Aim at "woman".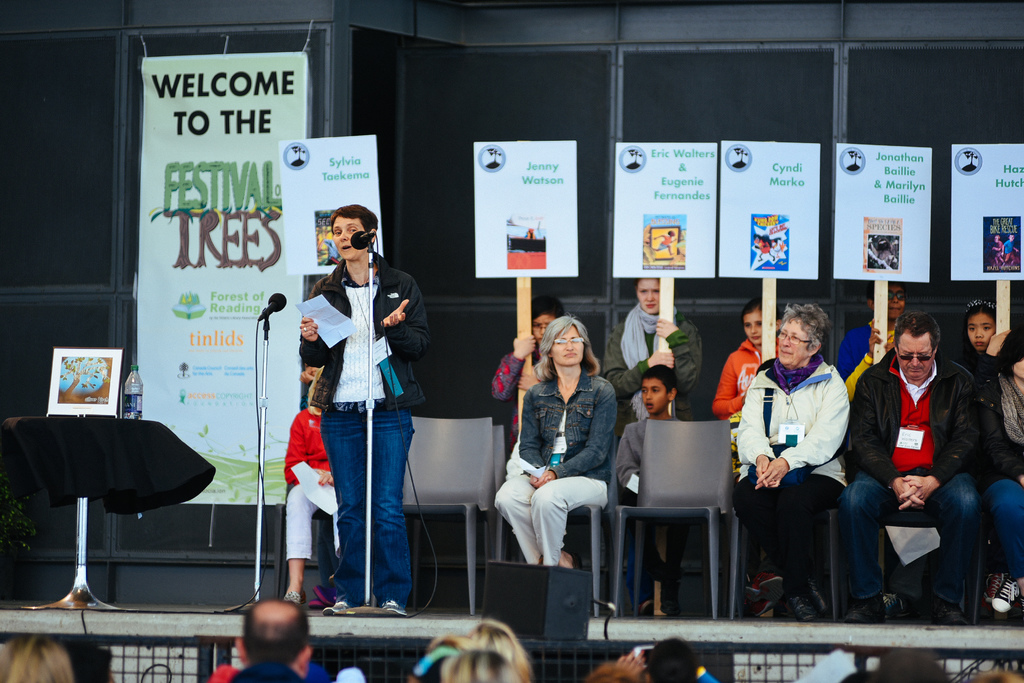
Aimed at (727, 302, 851, 623).
